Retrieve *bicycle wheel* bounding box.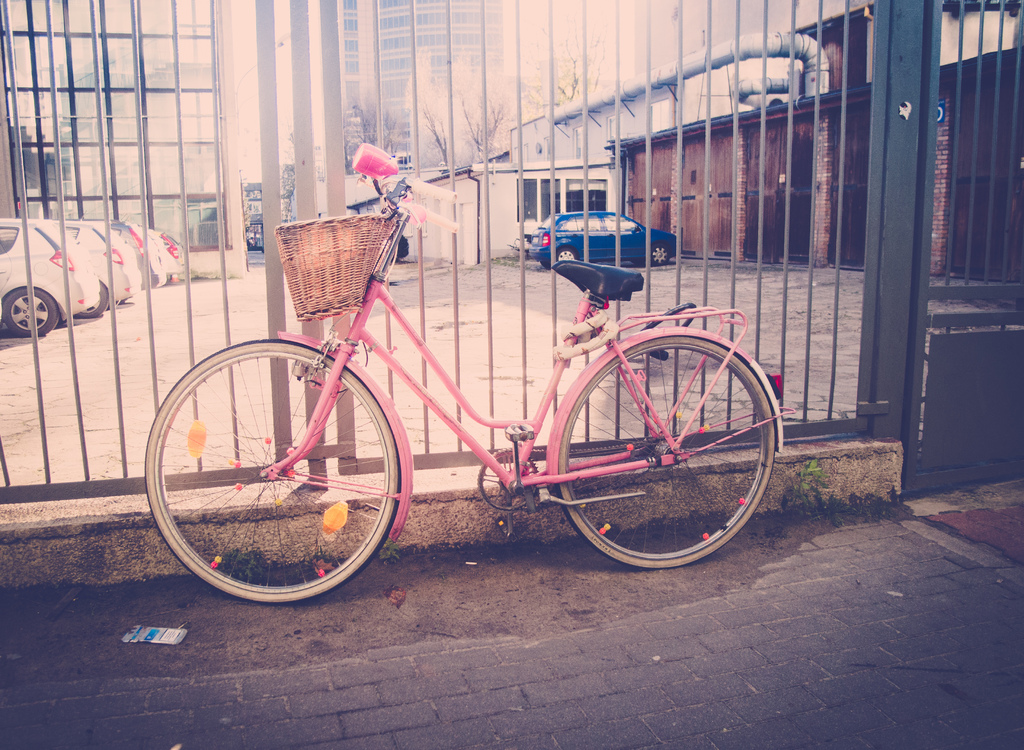
Bounding box: (left=556, top=334, right=776, bottom=574).
